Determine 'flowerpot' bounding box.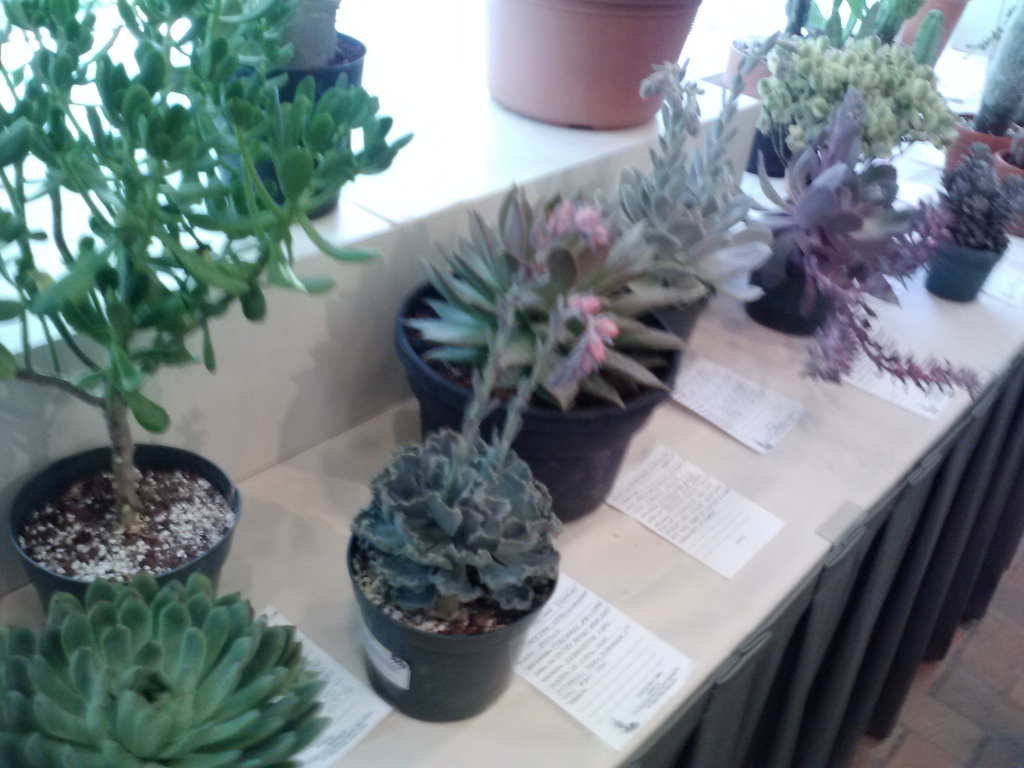
Determined: (344,502,558,724).
